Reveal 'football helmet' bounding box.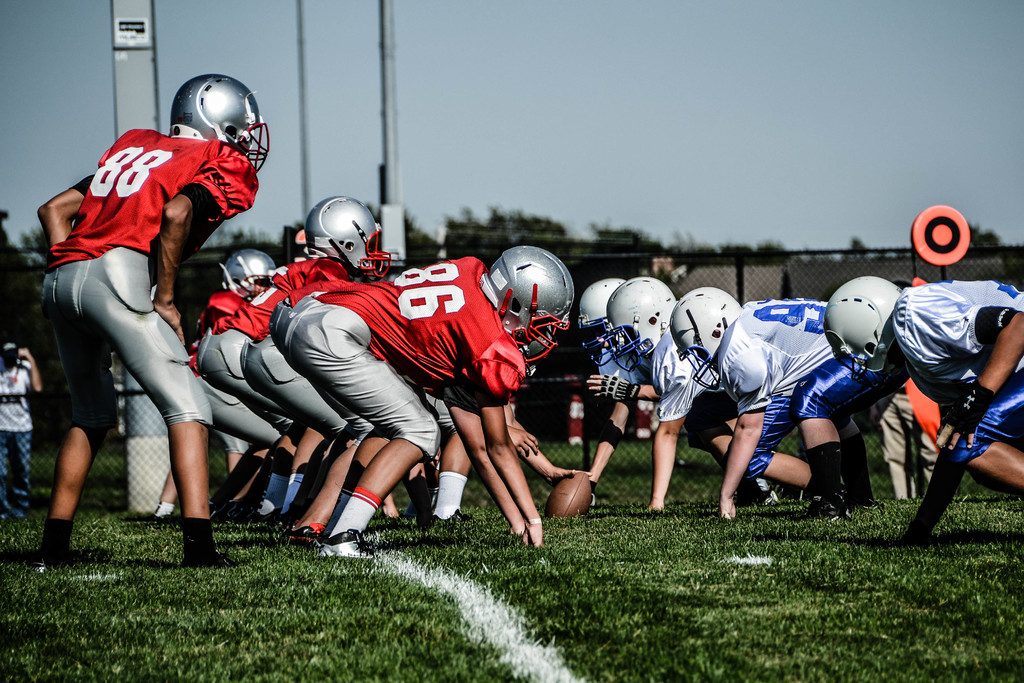
Revealed: Rect(575, 268, 650, 353).
